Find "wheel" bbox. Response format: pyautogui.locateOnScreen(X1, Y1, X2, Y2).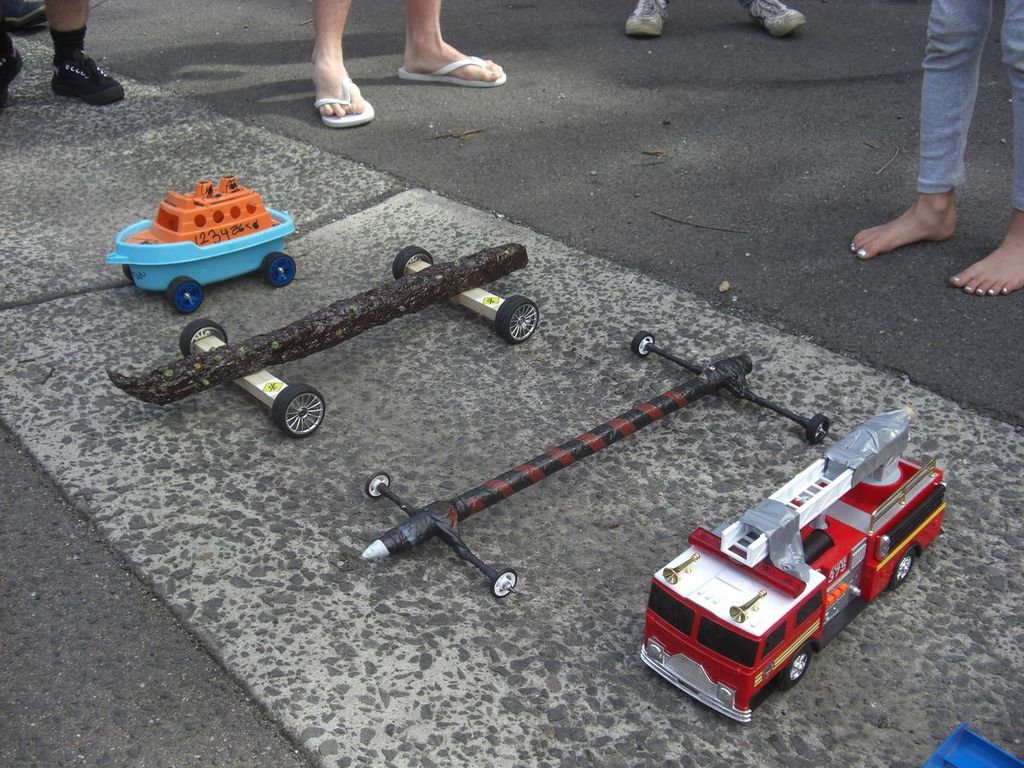
pyautogui.locateOnScreen(629, 331, 653, 361).
